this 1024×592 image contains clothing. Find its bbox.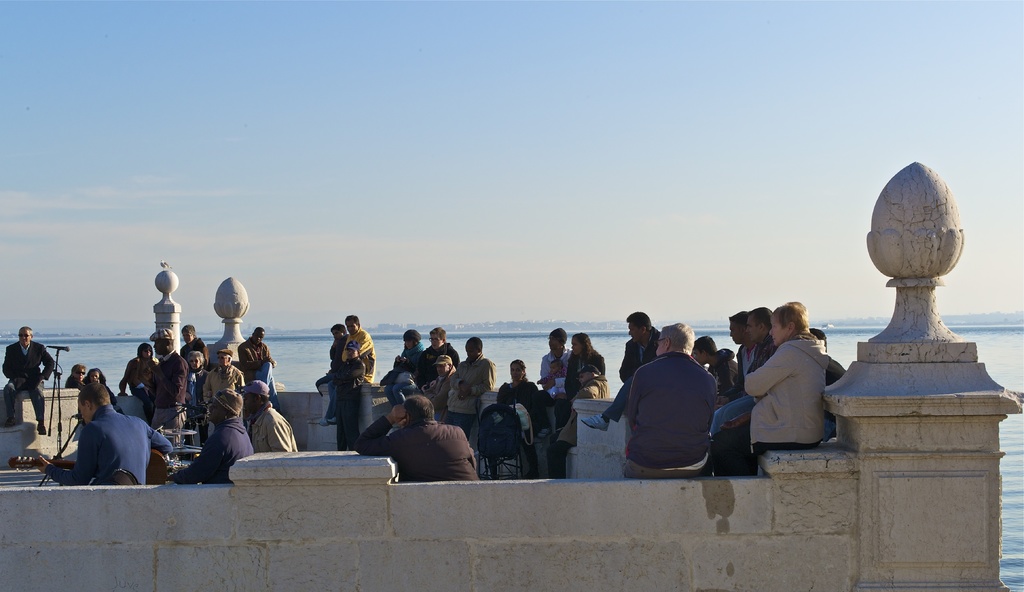
(left=496, top=377, right=544, bottom=475).
